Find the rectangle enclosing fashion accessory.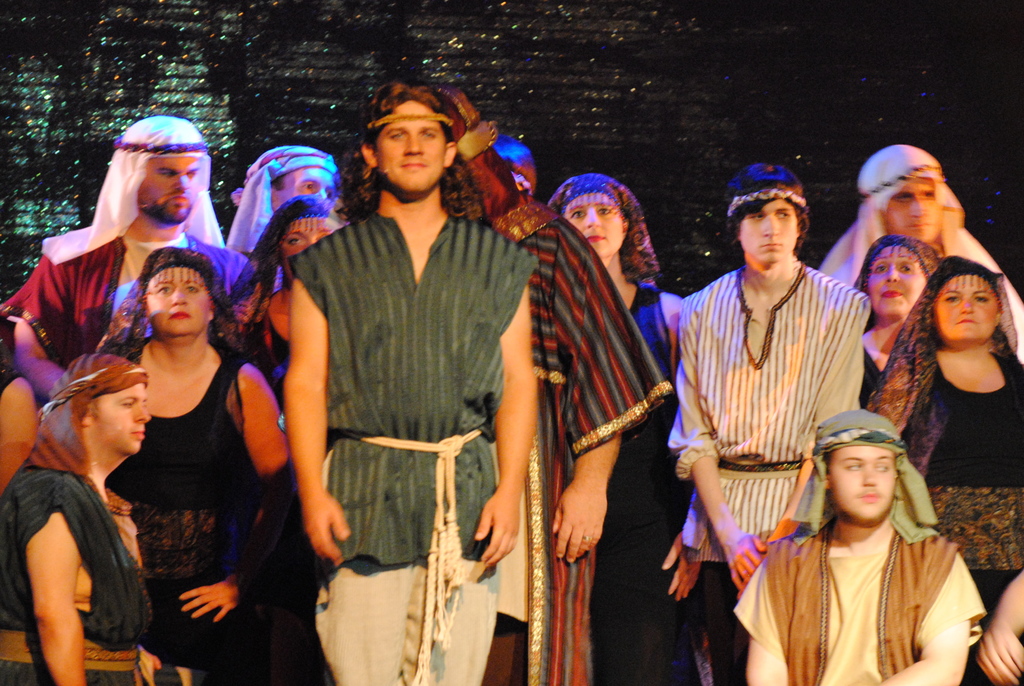
BBox(855, 146, 1023, 366).
